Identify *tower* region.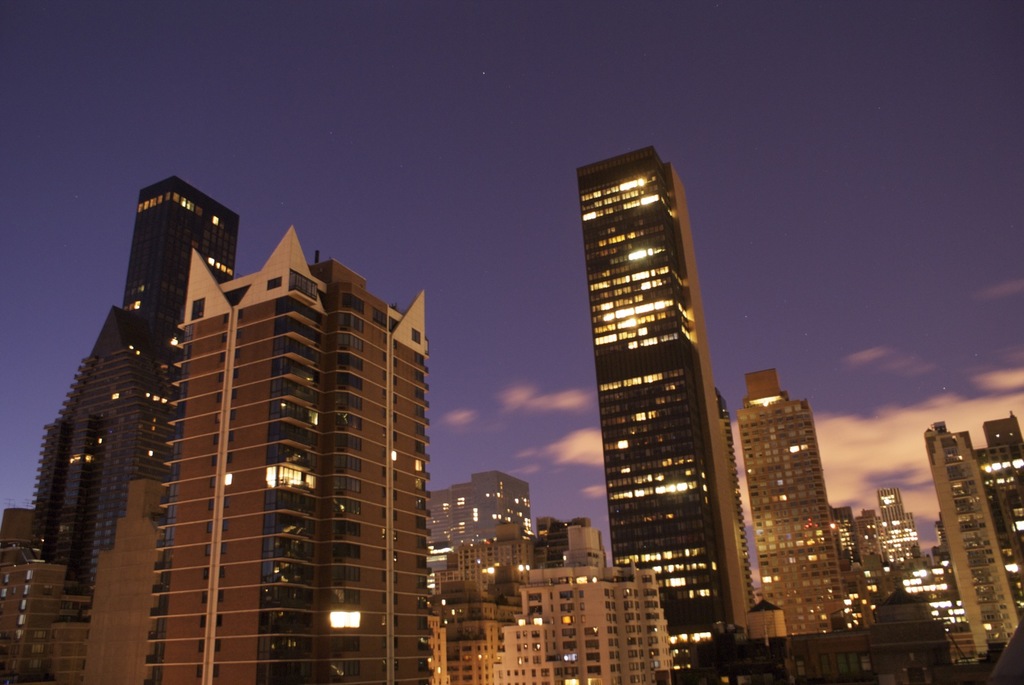
Region: rect(141, 231, 436, 684).
